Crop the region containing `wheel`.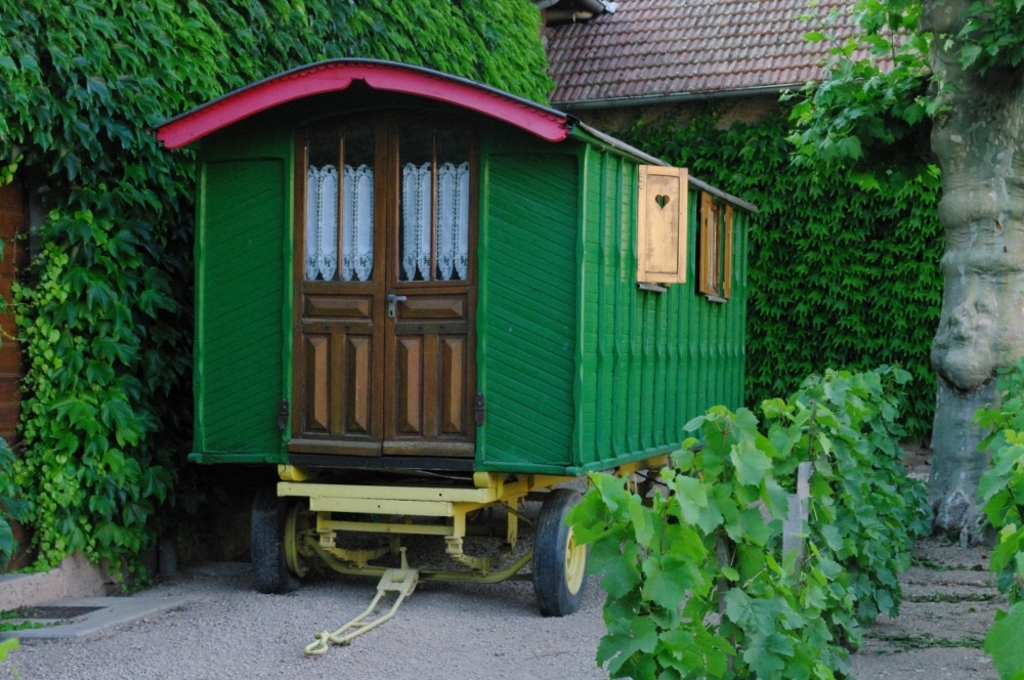
Crop region: region(530, 486, 591, 615).
